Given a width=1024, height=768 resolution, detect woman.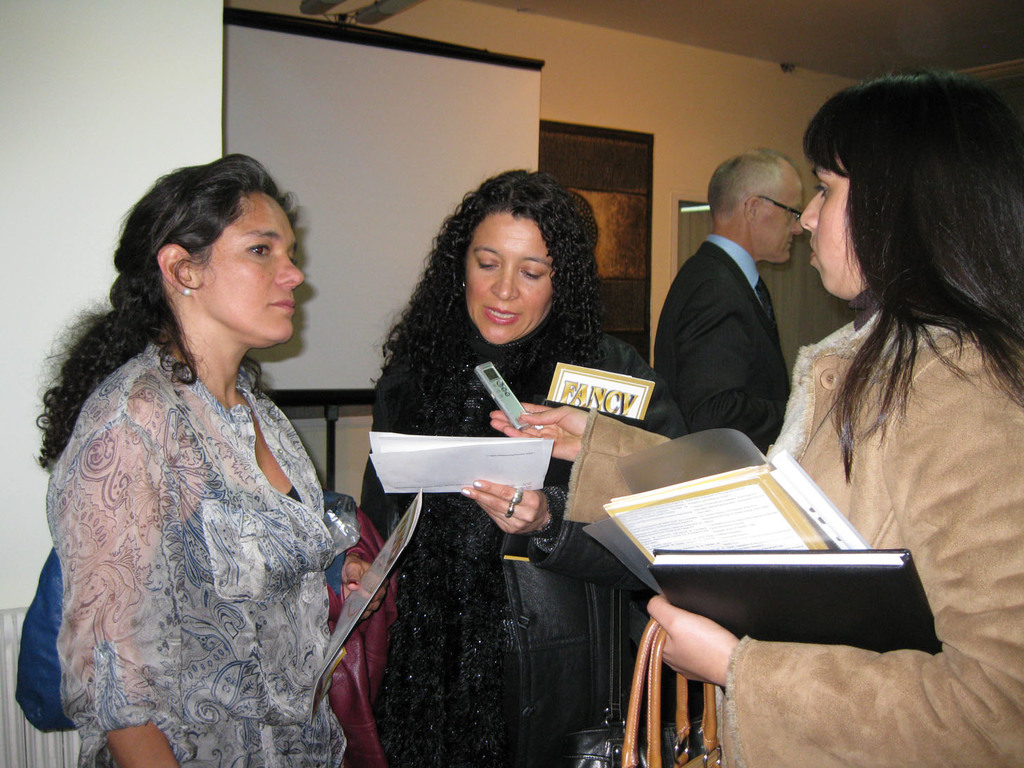
detection(339, 161, 691, 767).
